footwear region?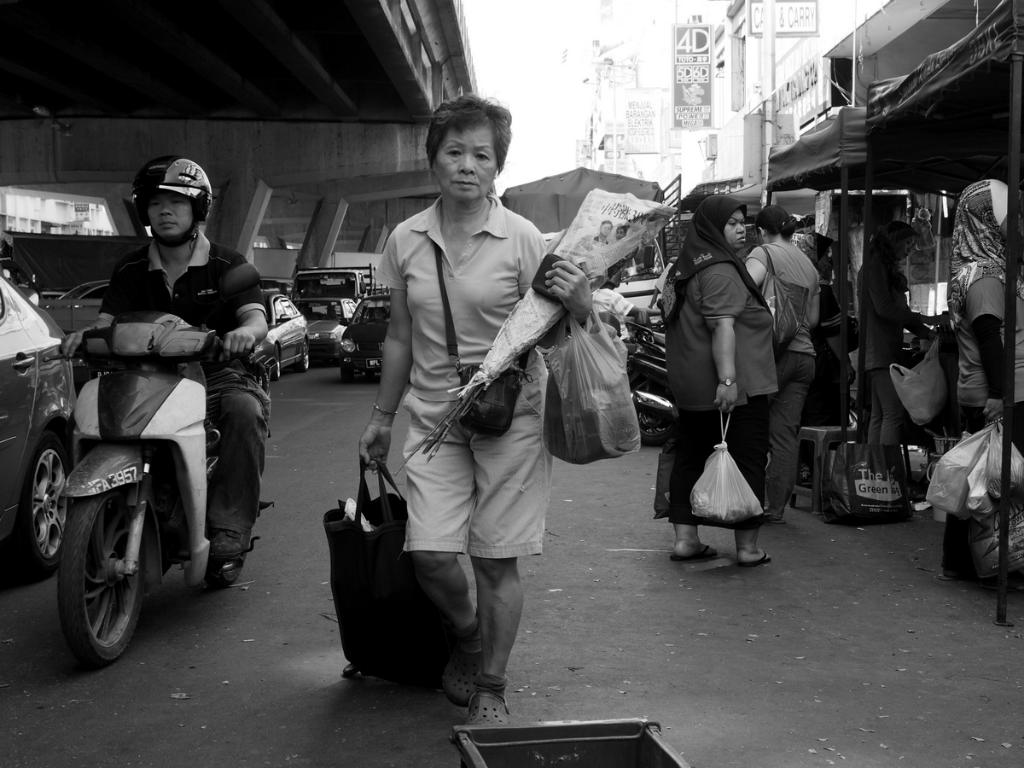
box(436, 615, 482, 700)
